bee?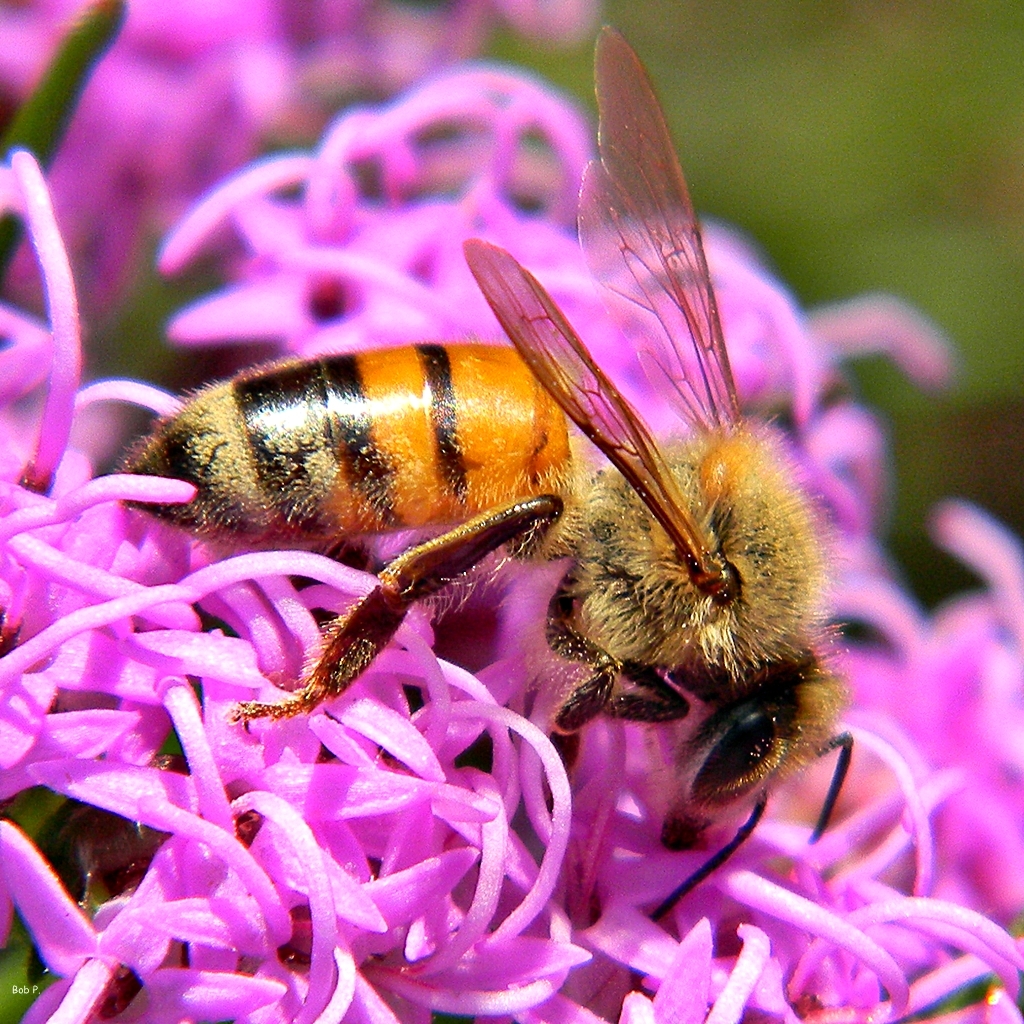
l=120, t=26, r=854, b=921
